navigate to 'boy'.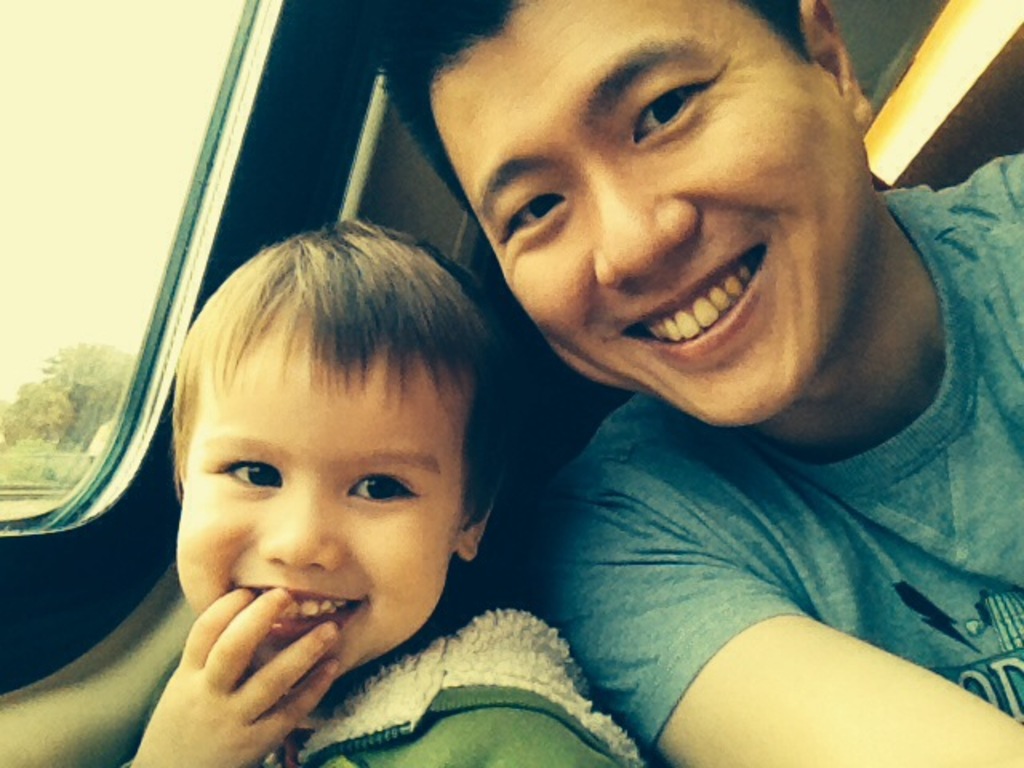
Navigation target: 37 186 600 767.
